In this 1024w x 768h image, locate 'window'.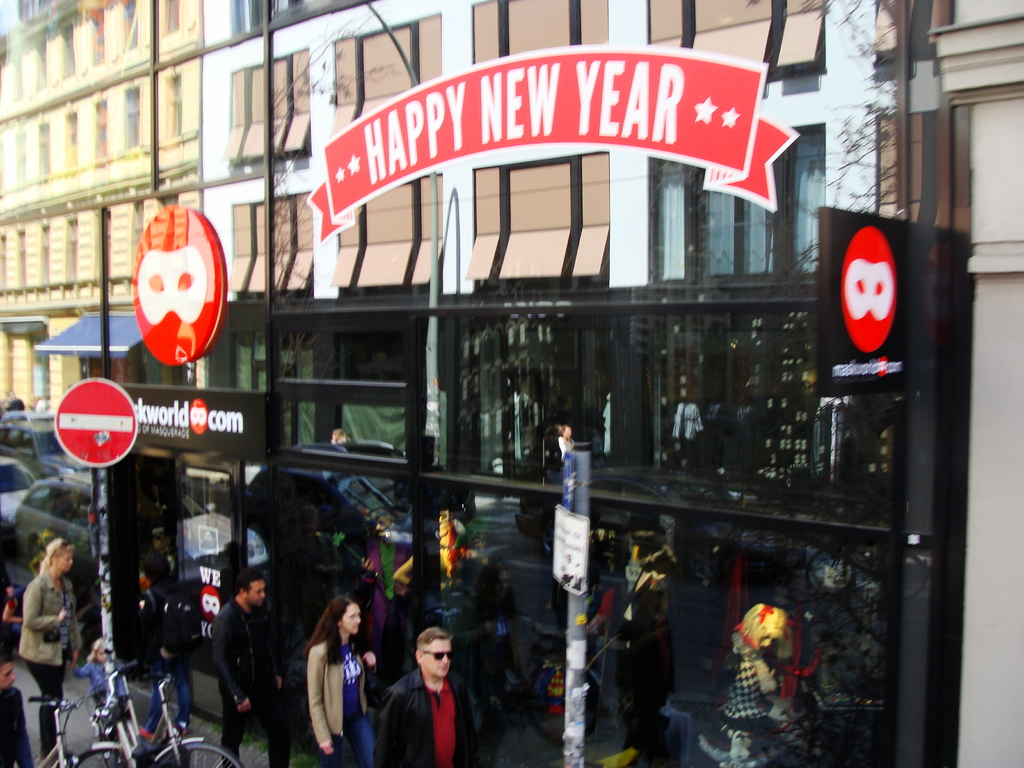
Bounding box: locate(324, 11, 445, 134).
